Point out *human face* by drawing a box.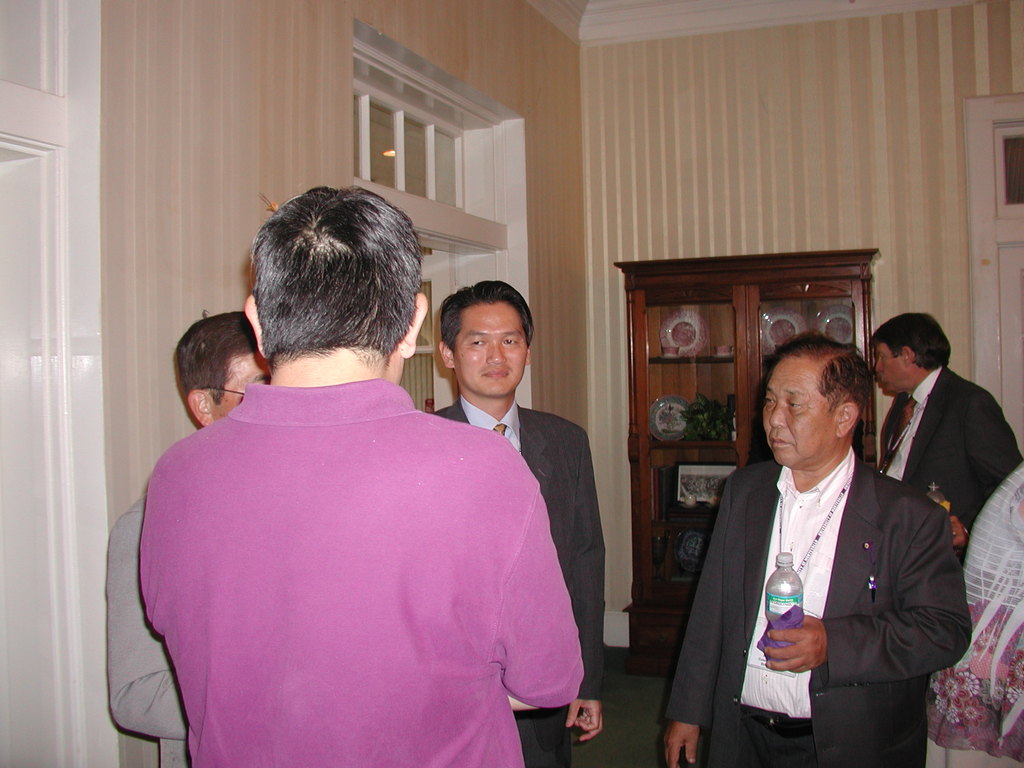
Rect(760, 355, 836, 467).
